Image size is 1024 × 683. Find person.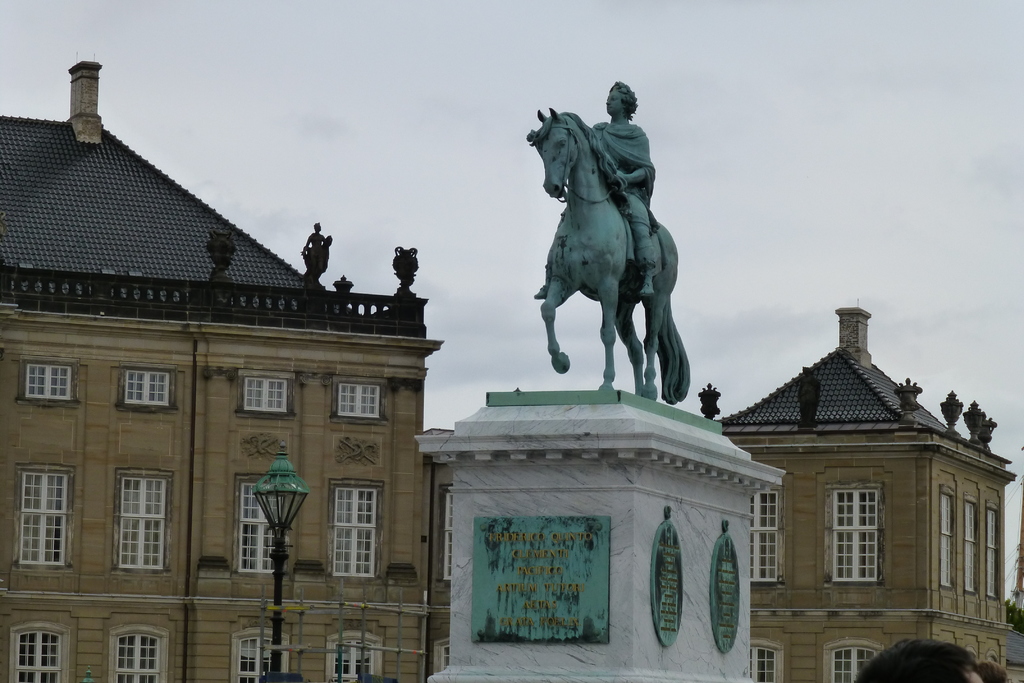
{"x1": 586, "y1": 69, "x2": 670, "y2": 315}.
